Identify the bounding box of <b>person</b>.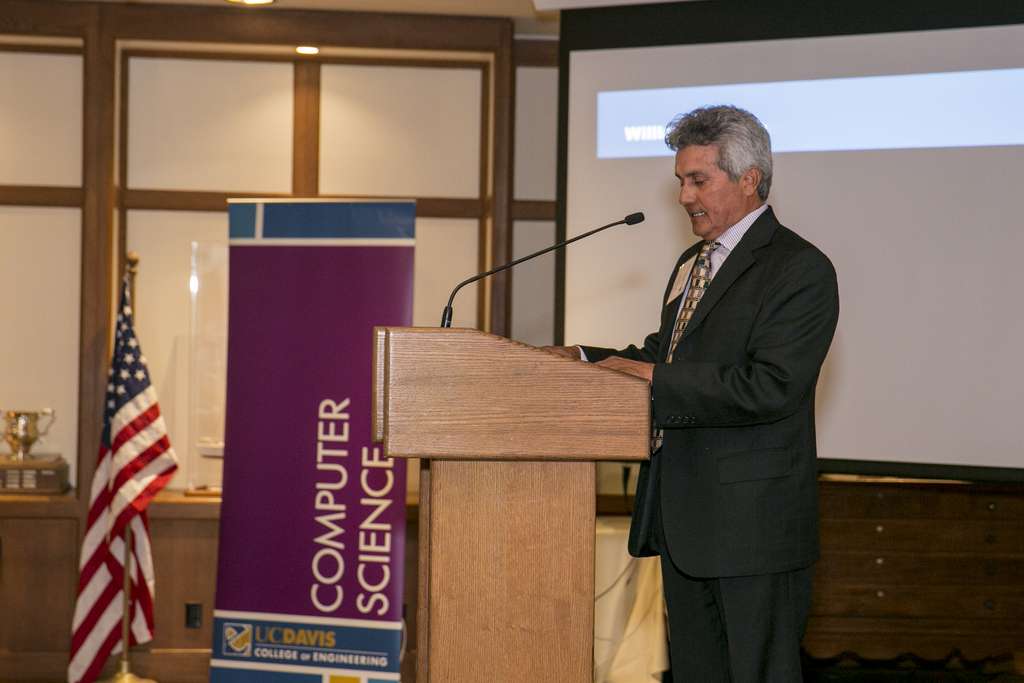
x1=603, y1=86, x2=858, y2=682.
